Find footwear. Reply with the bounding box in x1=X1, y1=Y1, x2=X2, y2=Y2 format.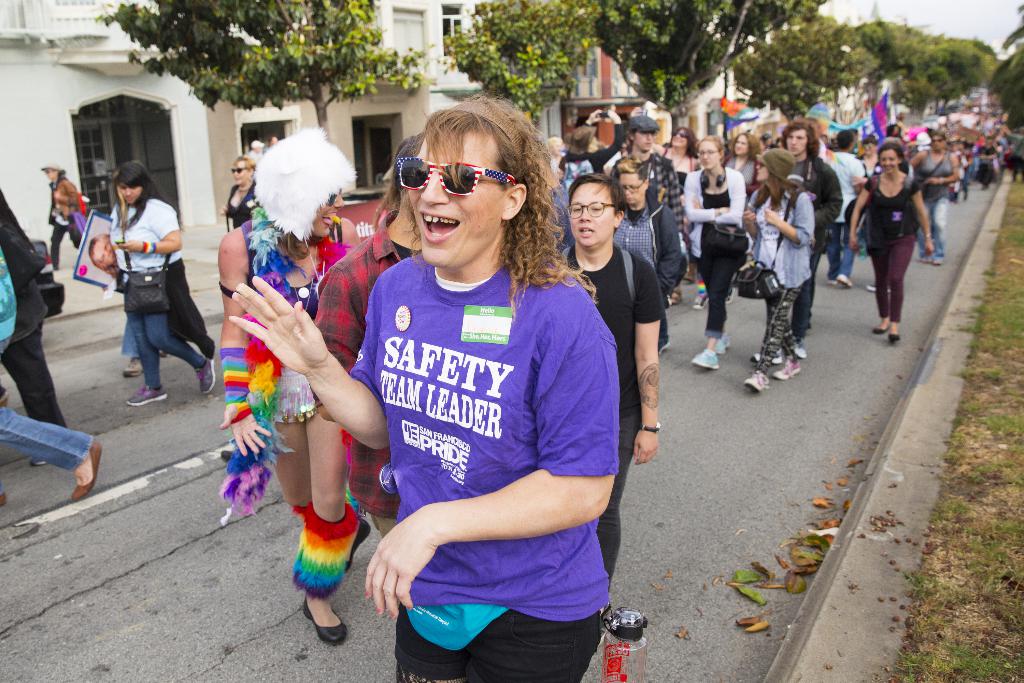
x1=727, y1=288, x2=735, y2=303.
